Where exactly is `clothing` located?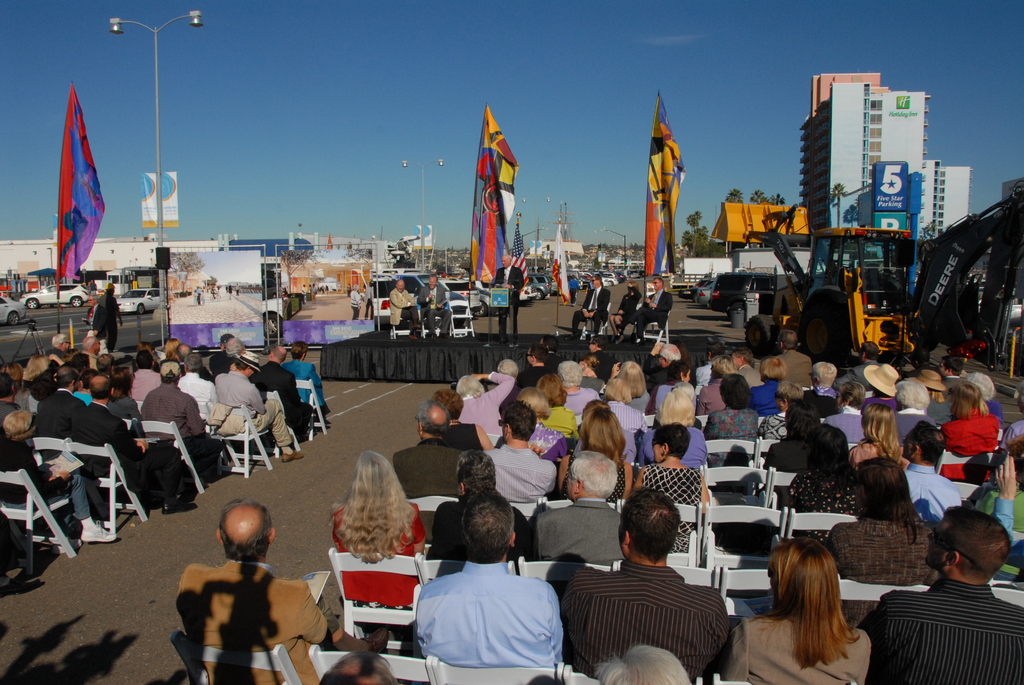
Its bounding box is (left=406, top=545, right=570, bottom=675).
